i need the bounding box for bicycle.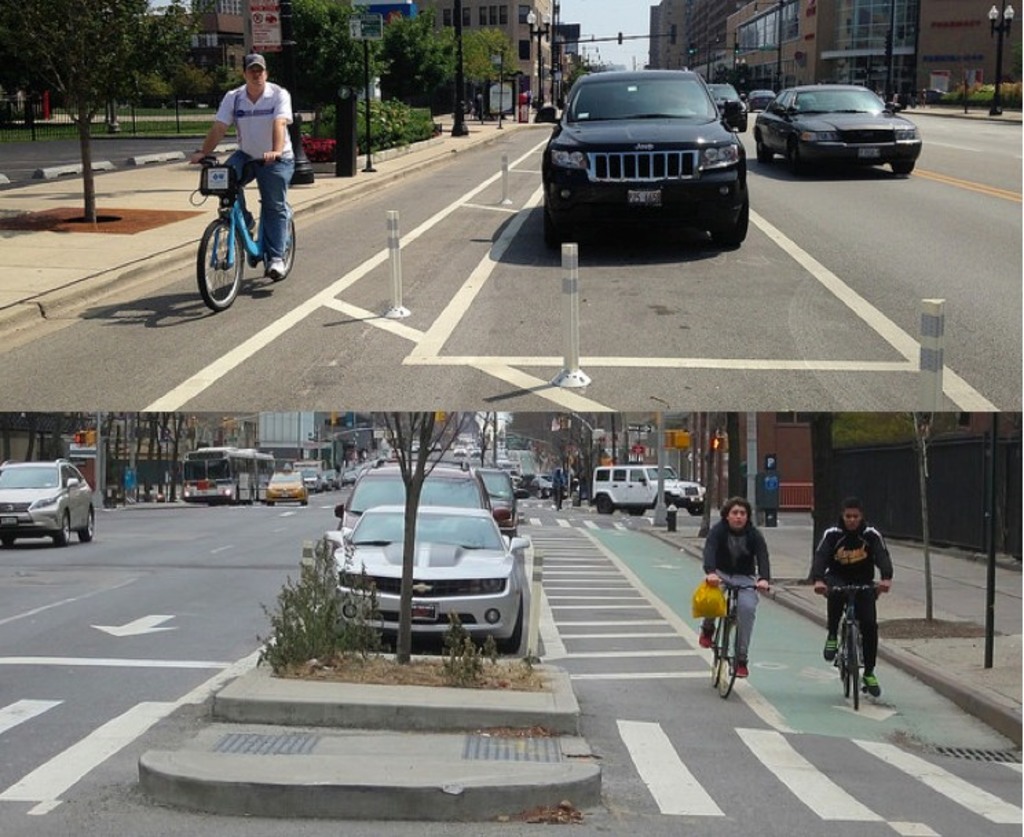
Here it is: <bbox>702, 575, 769, 698</bbox>.
